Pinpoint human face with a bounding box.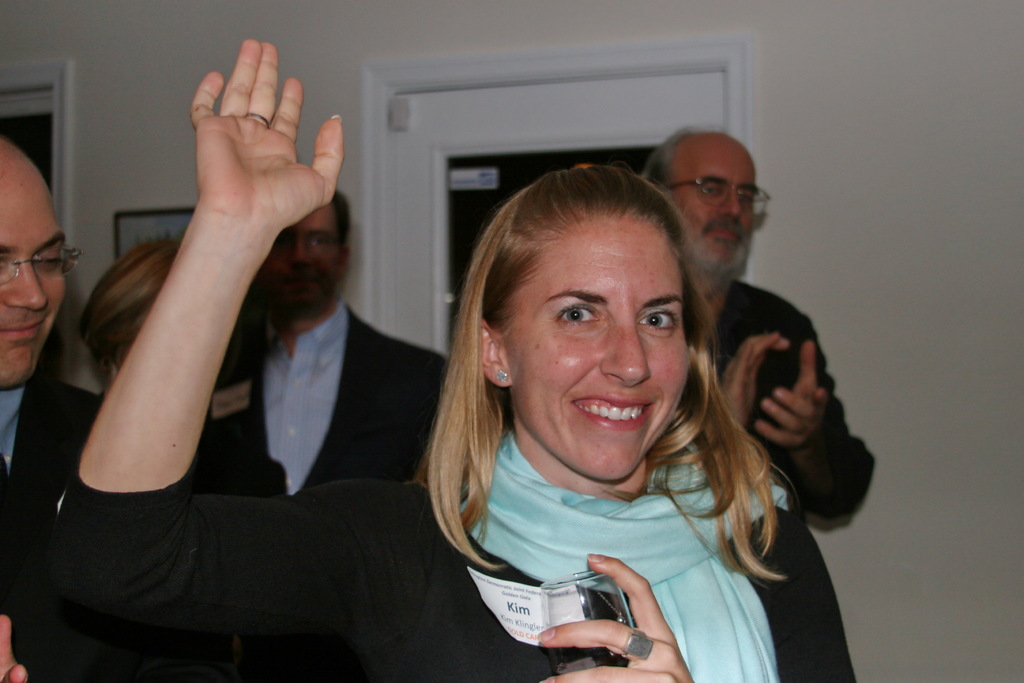
pyautogui.locateOnScreen(505, 217, 689, 483).
